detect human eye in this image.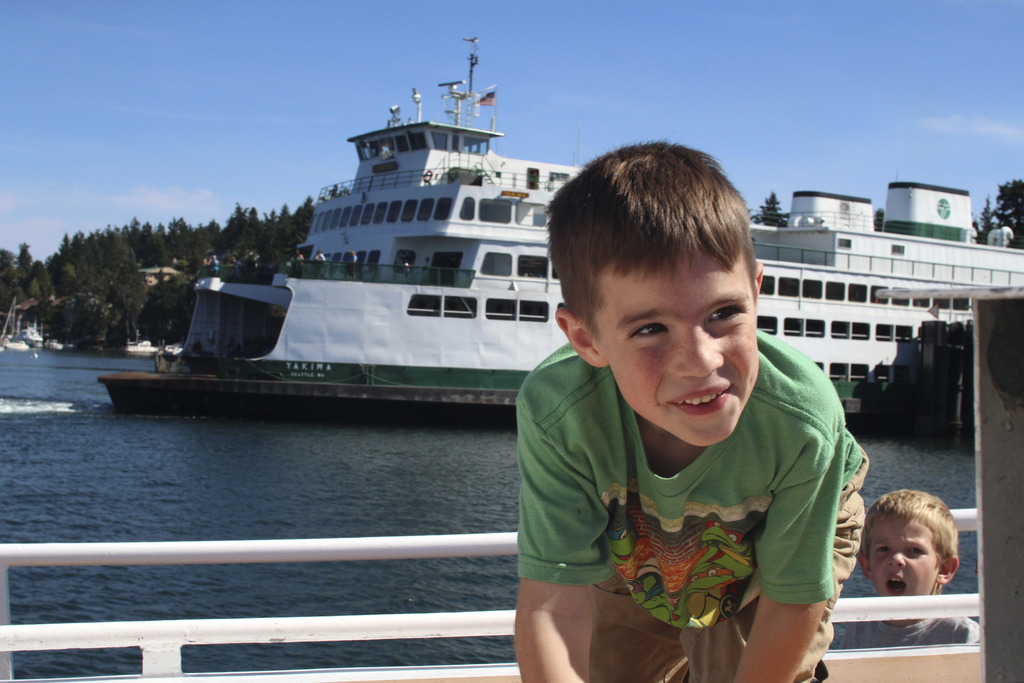
Detection: bbox=[627, 322, 670, 339].
